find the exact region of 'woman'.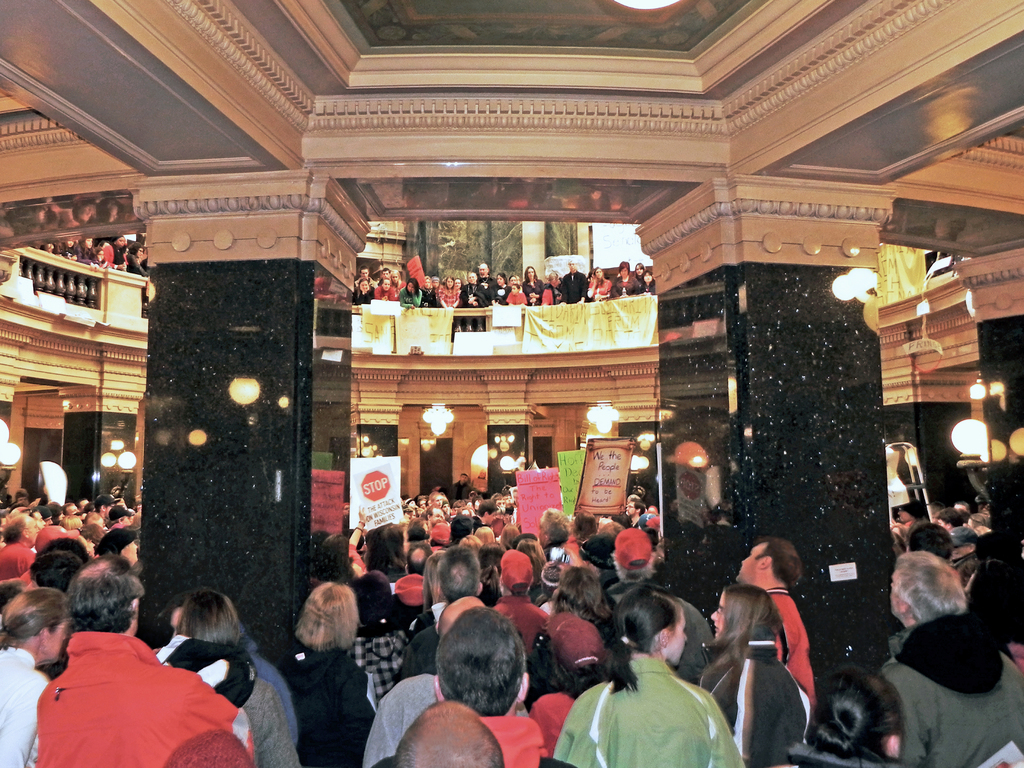
Exact region: {"left": 521, "top": 266, "right": 543, "bottom": 302}.
